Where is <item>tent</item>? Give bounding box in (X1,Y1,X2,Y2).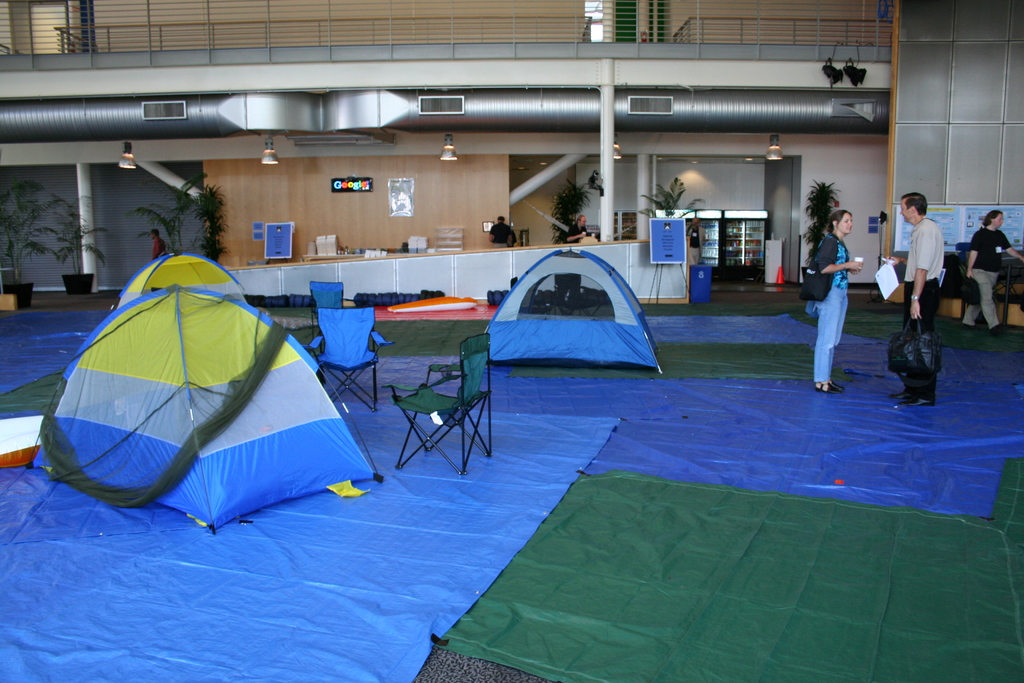
(34,248,365,552).
